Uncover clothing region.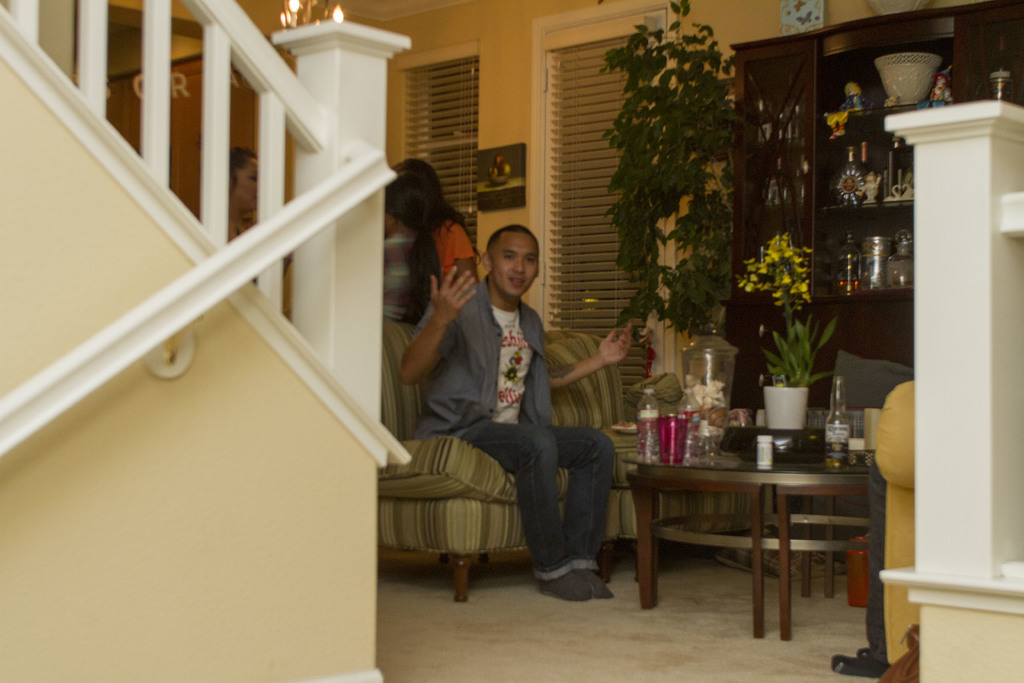
Uncovered: bbox=[827, 94, 862, 124].
